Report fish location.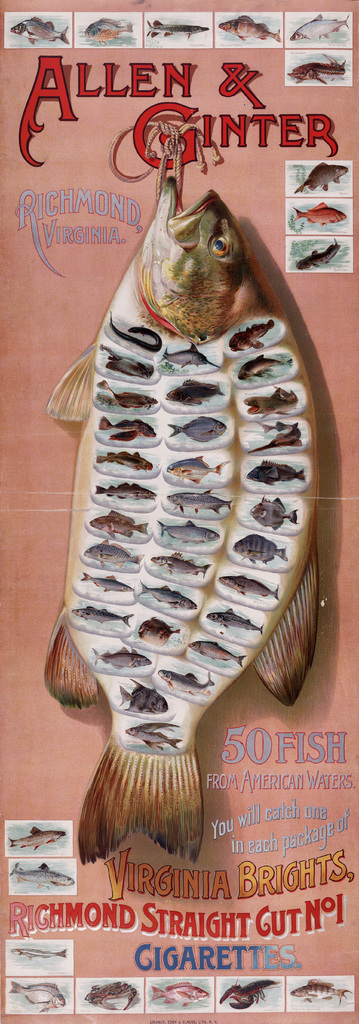
Report: [144,16,207,37].
